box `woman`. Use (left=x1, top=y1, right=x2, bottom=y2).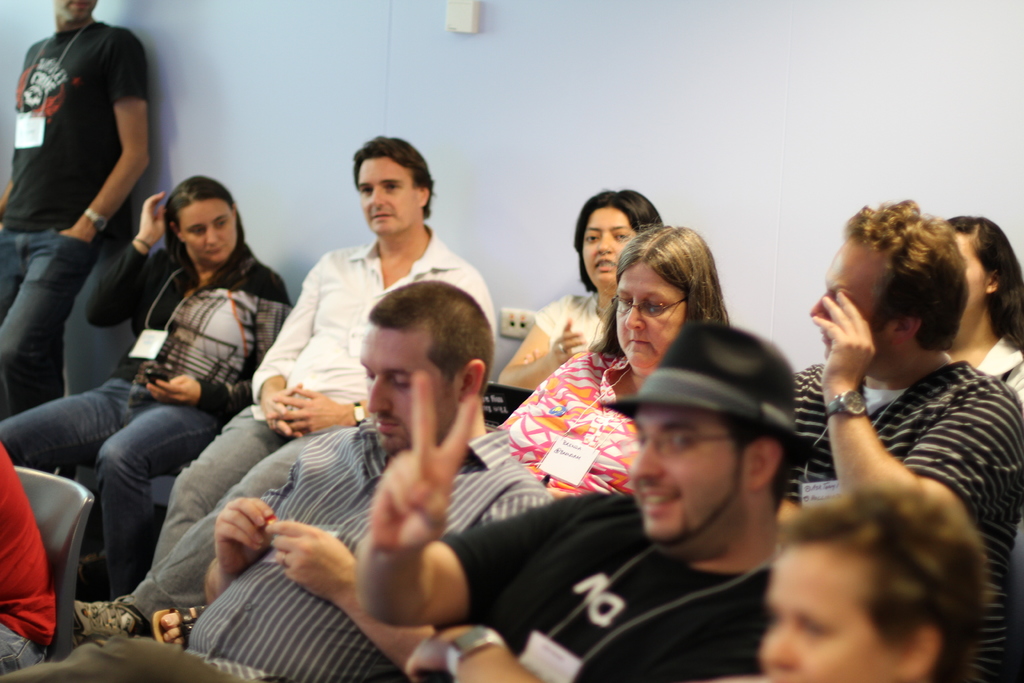
(left=493, top=186, right=664, bottom=393).
